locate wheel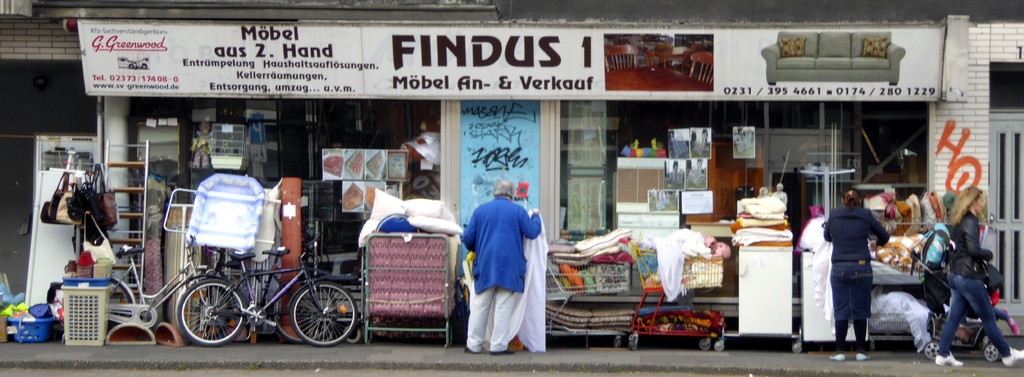
x1=984, y1=344, x2=995, y2=362
